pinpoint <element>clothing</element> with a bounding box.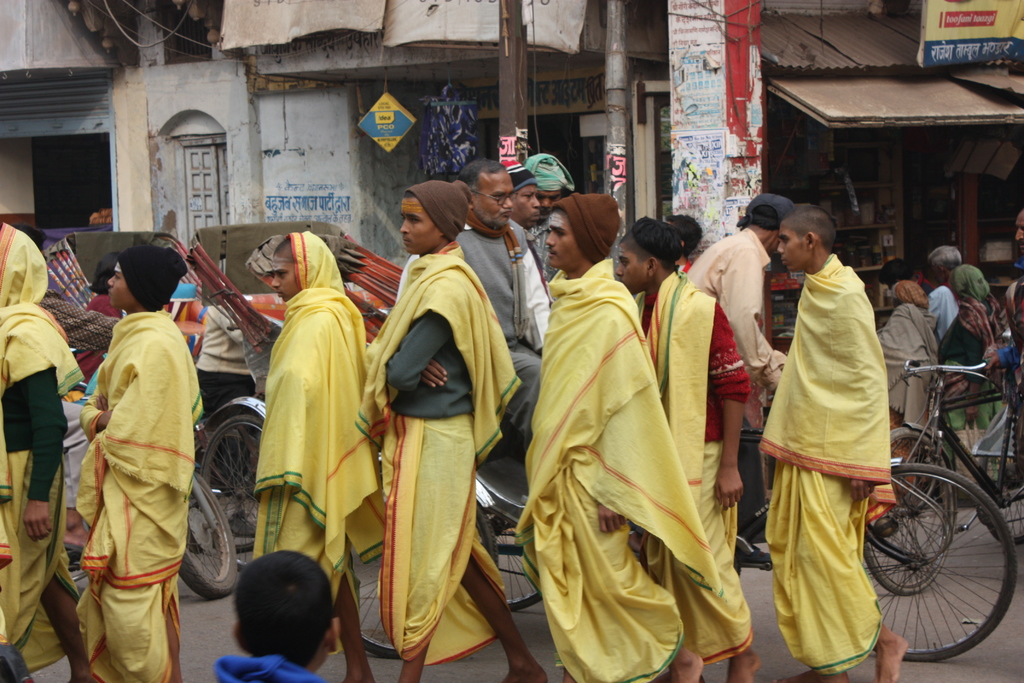
Rect(502, 243, 724, 682).
